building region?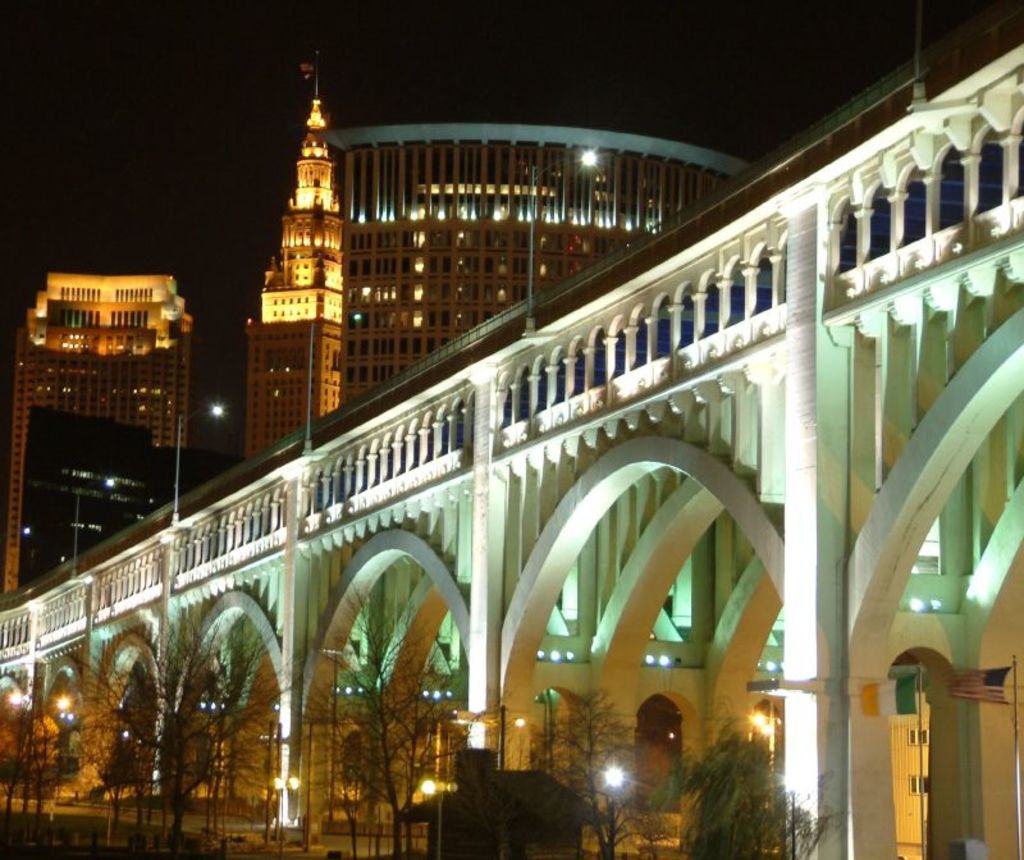
246,49,340,459
